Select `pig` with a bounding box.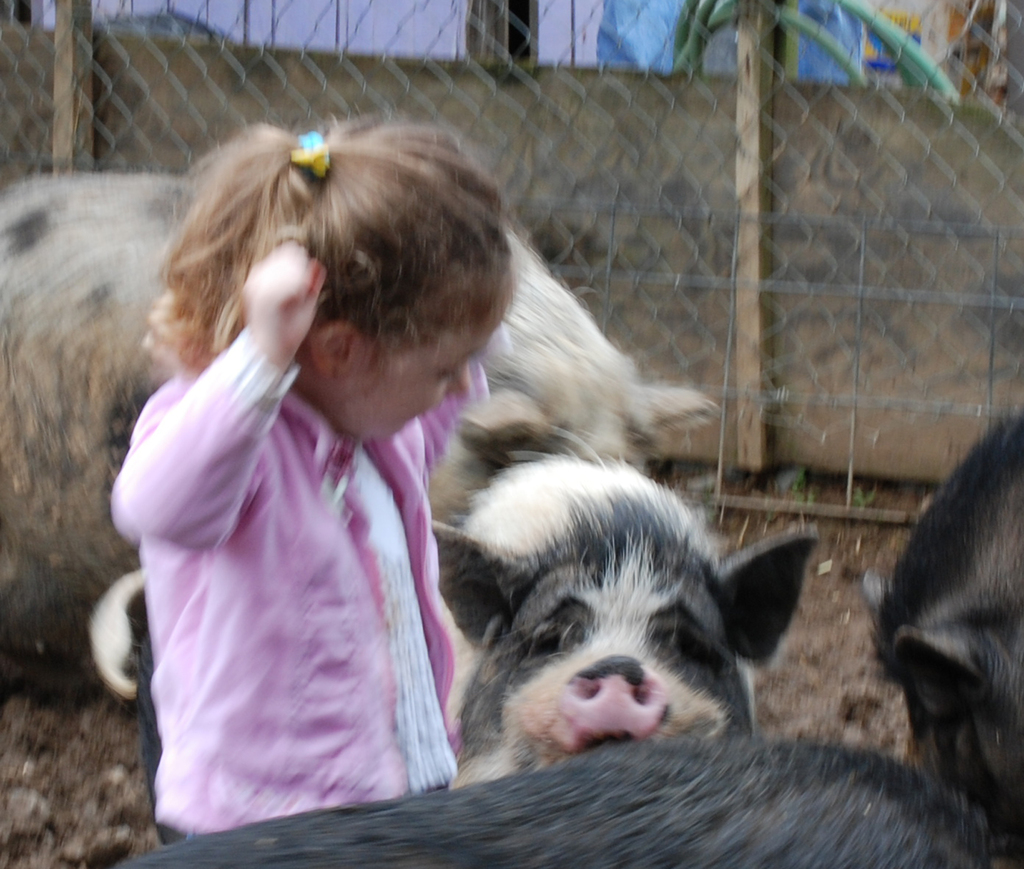
pyautogui.locateOnScreen(860, 412, 1023, 868).
